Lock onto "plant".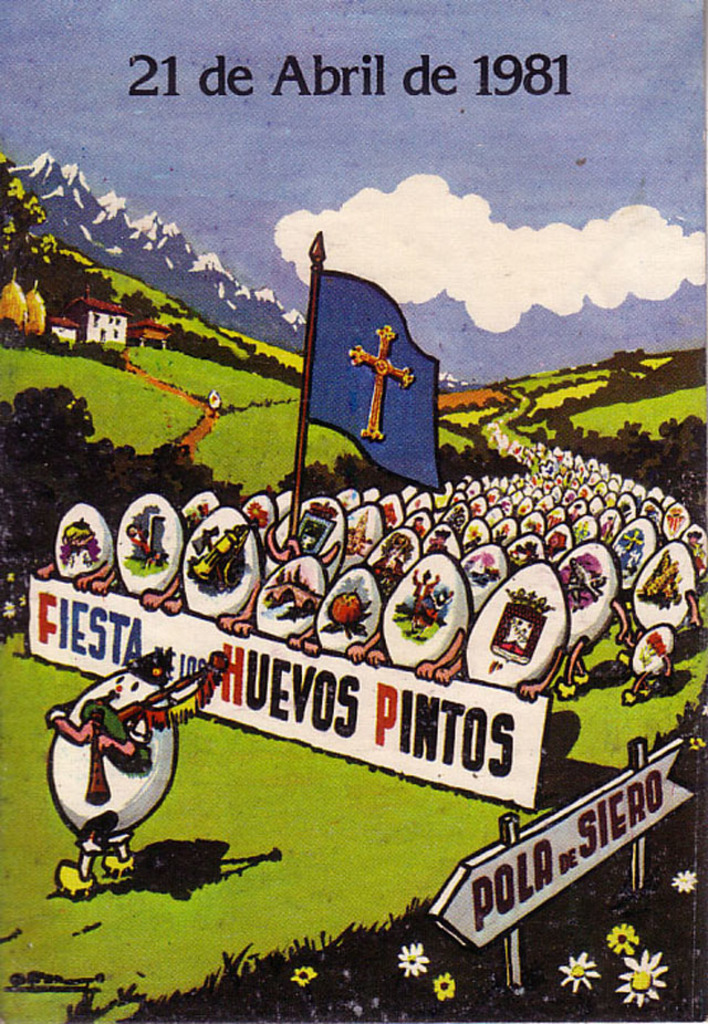
Locked: <bbox>535, 401, 707, 545</bbox>.
